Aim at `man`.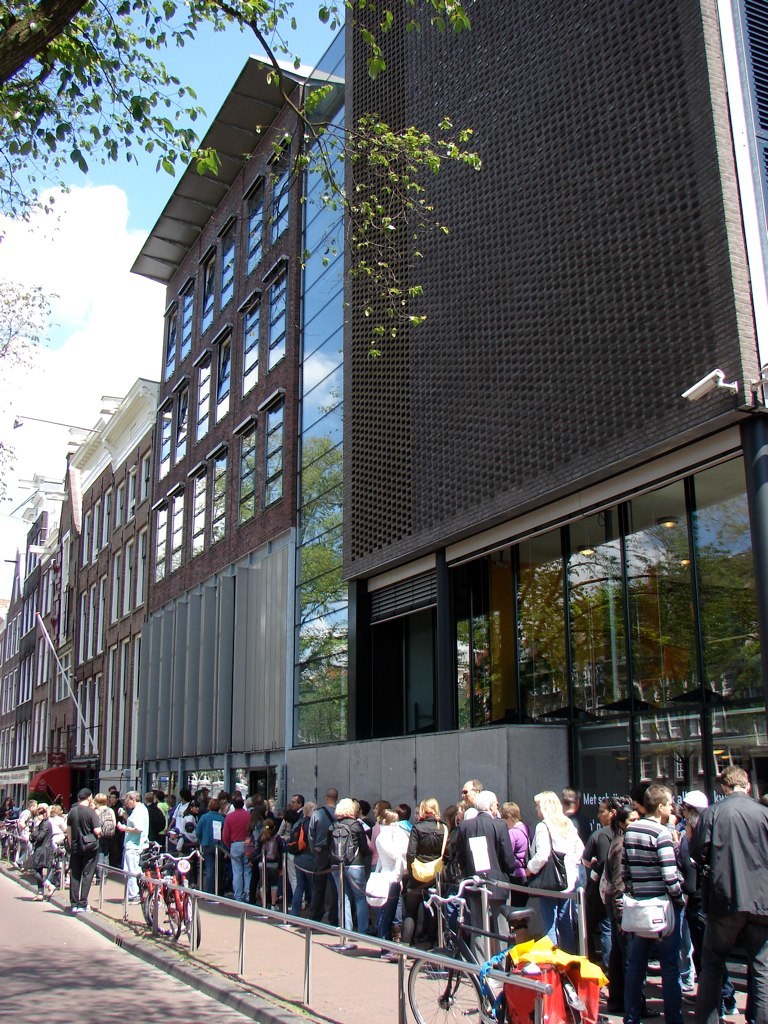
Aimed at pyautogui.locateOnScreen(585, 798, 614, 970).
